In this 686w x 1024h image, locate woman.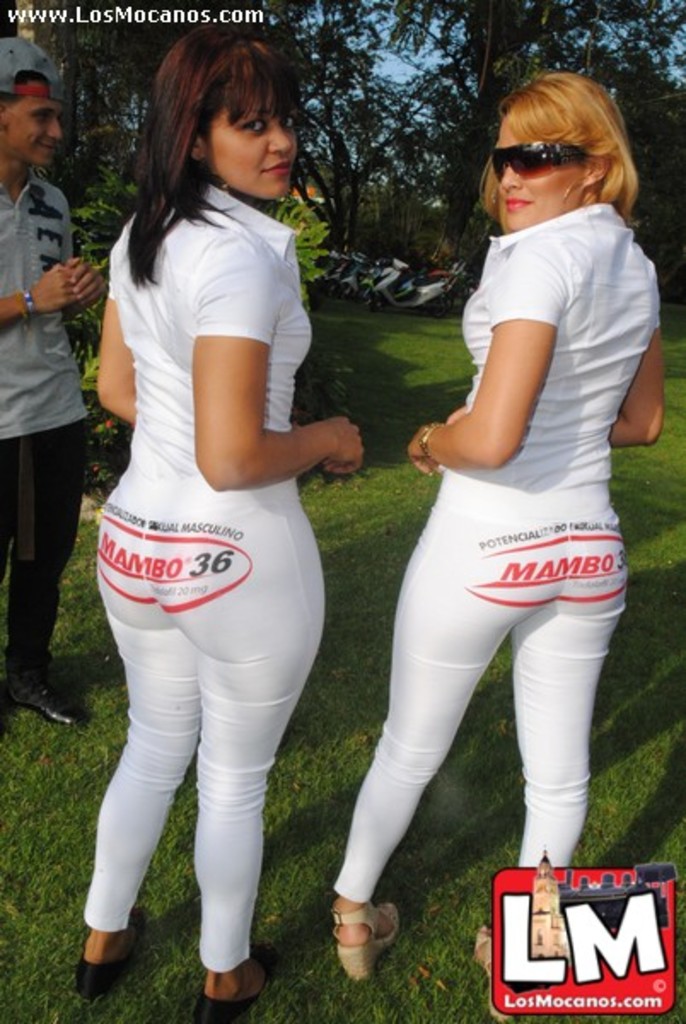
Bounding box: Rect(61, 0, 352, 971).
